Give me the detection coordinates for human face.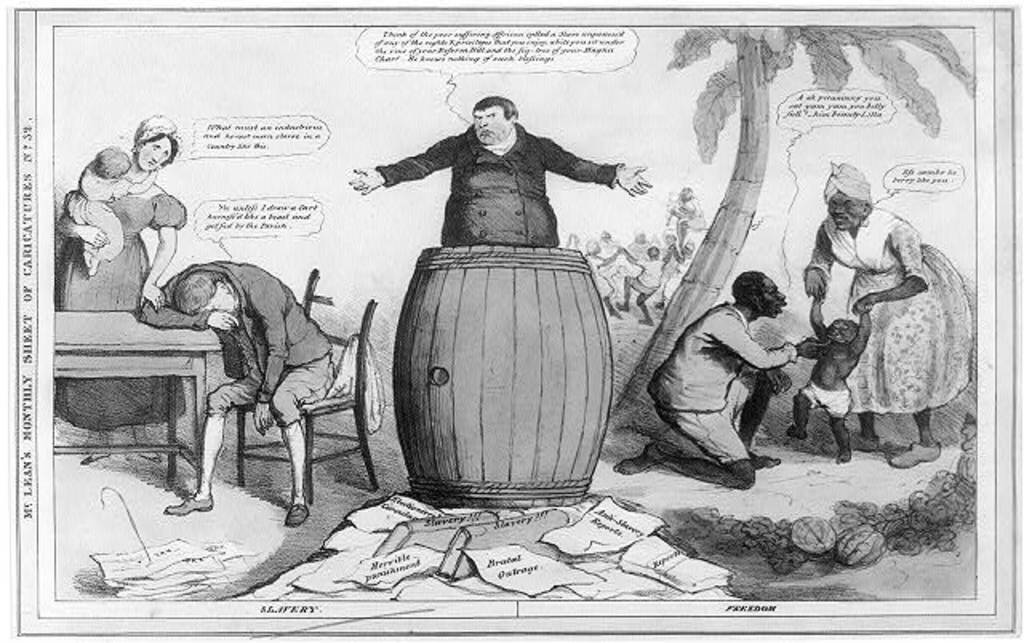
195/286/238/312.
